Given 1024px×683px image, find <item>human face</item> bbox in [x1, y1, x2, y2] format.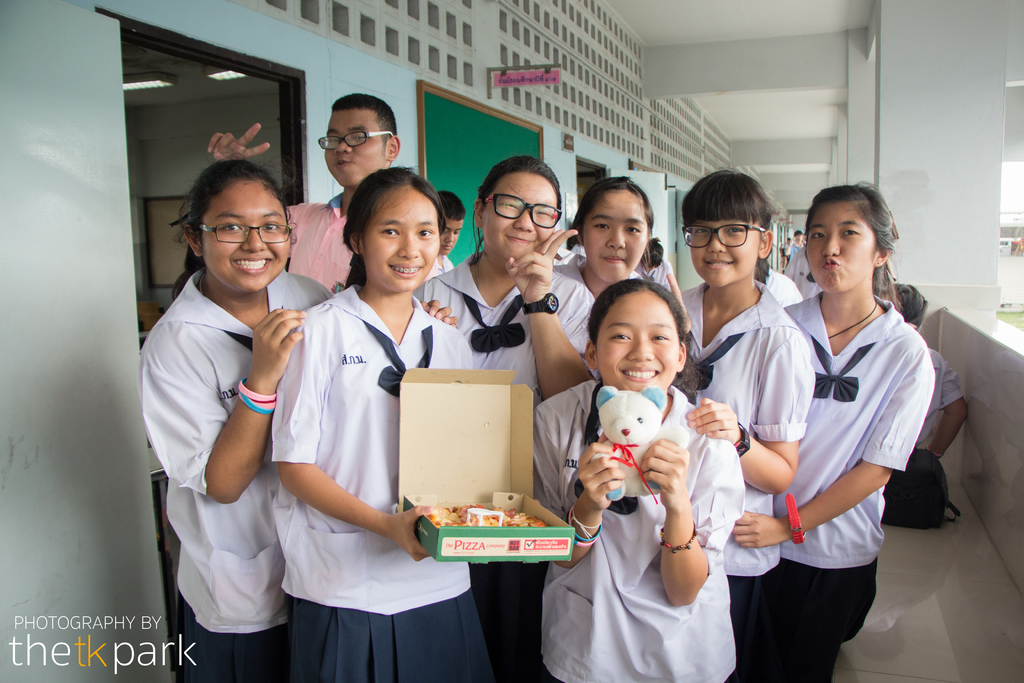
[365, 186, 441, 292].
